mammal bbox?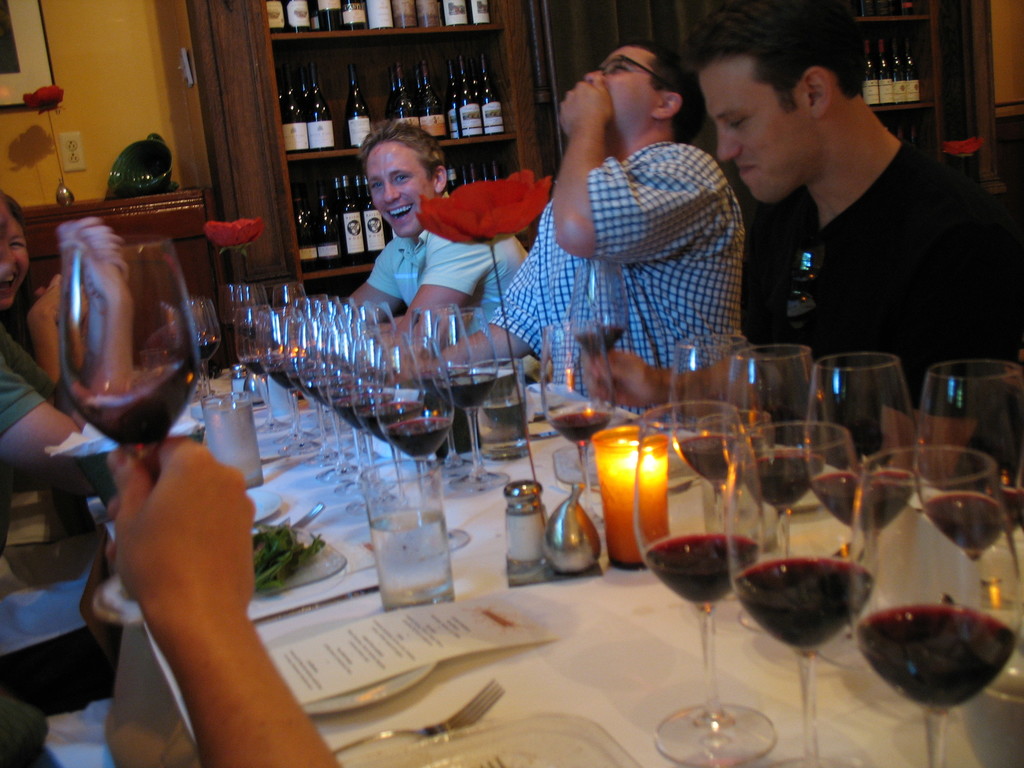
(left=344, top=120, right=532, bottom=360)
